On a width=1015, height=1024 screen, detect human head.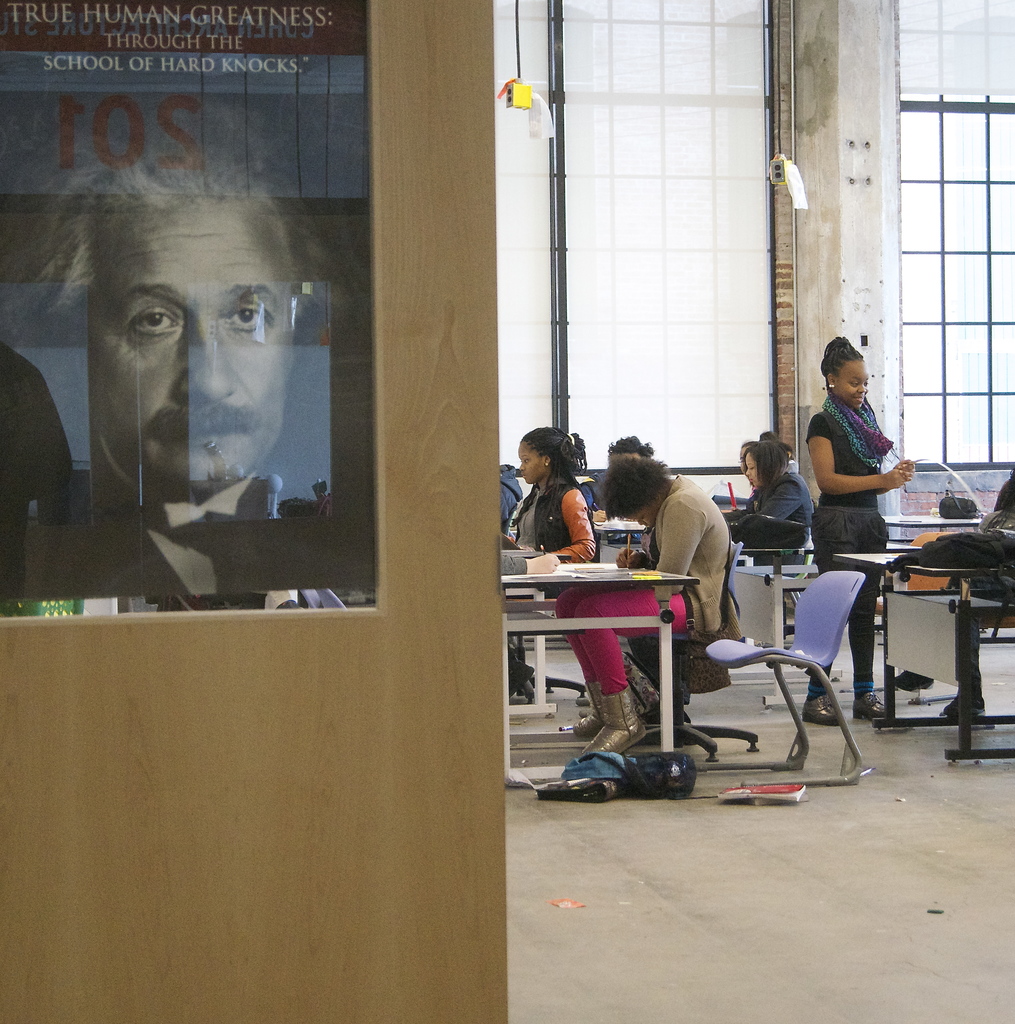
l=520, t=426, r=588, b=483.
